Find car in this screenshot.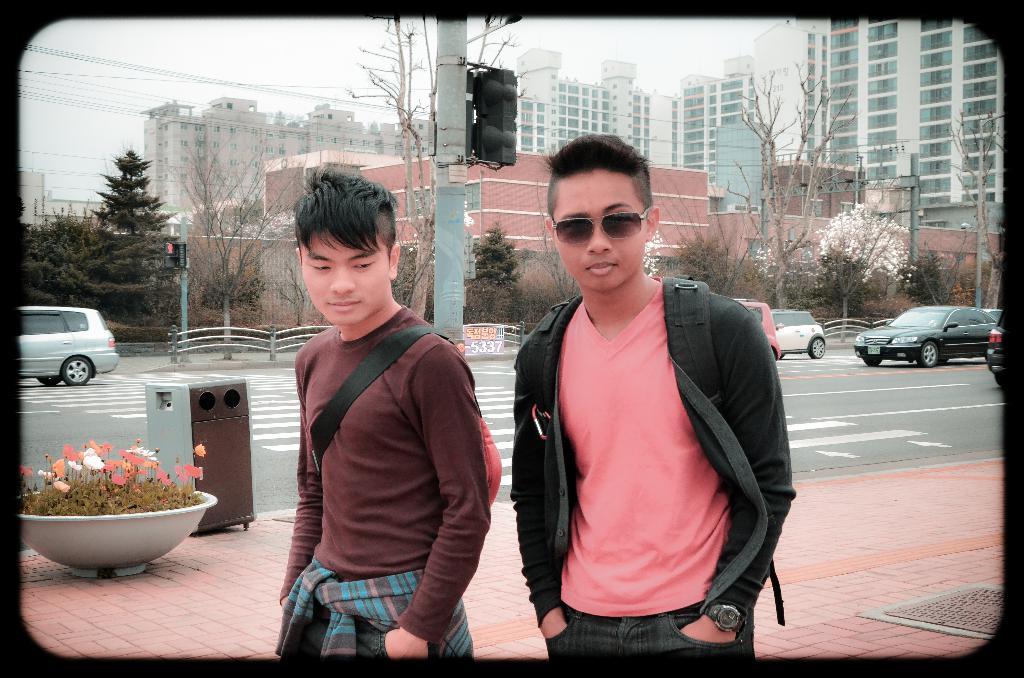
The bounding box for car is rect(855, 304, 1000, 369).
